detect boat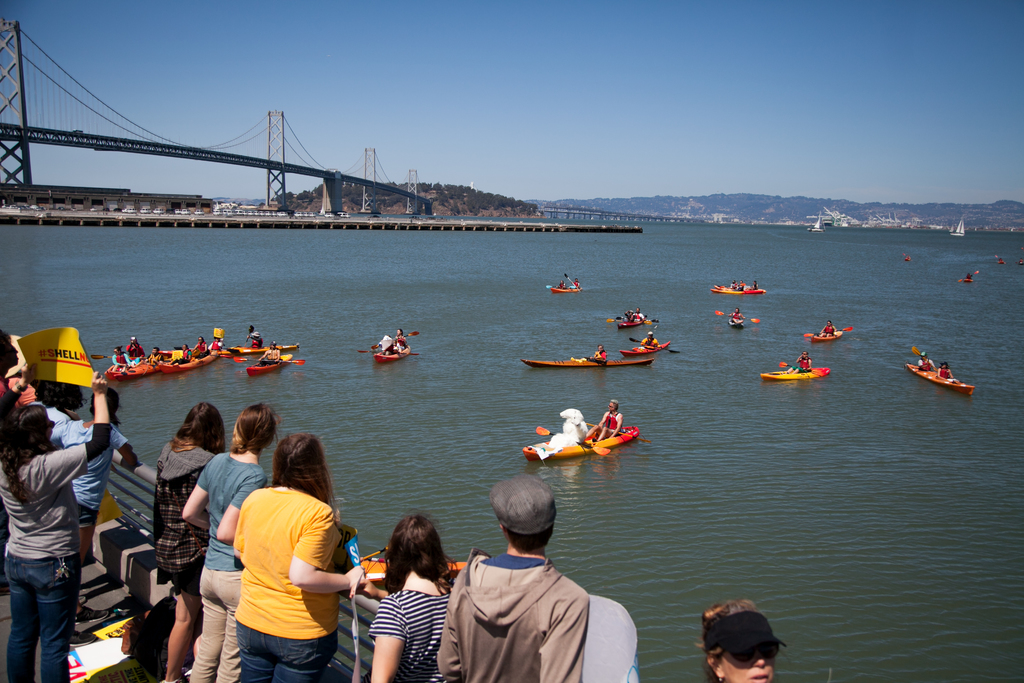
Rect(905, 360, 976, 393)
